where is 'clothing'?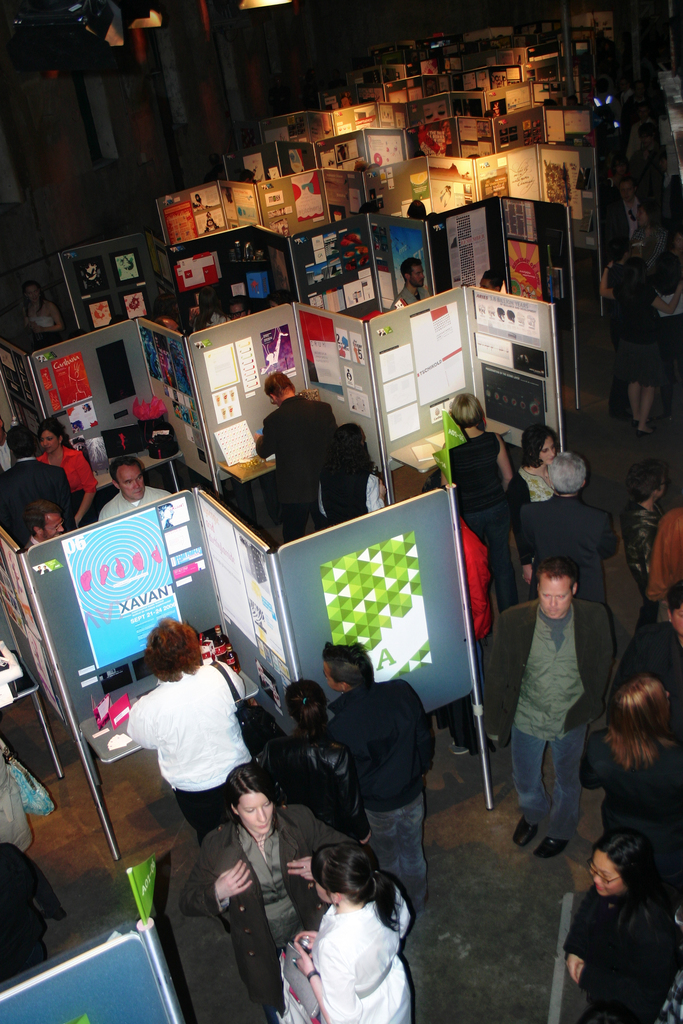
bbox=[186, 794, 356, 1023].
